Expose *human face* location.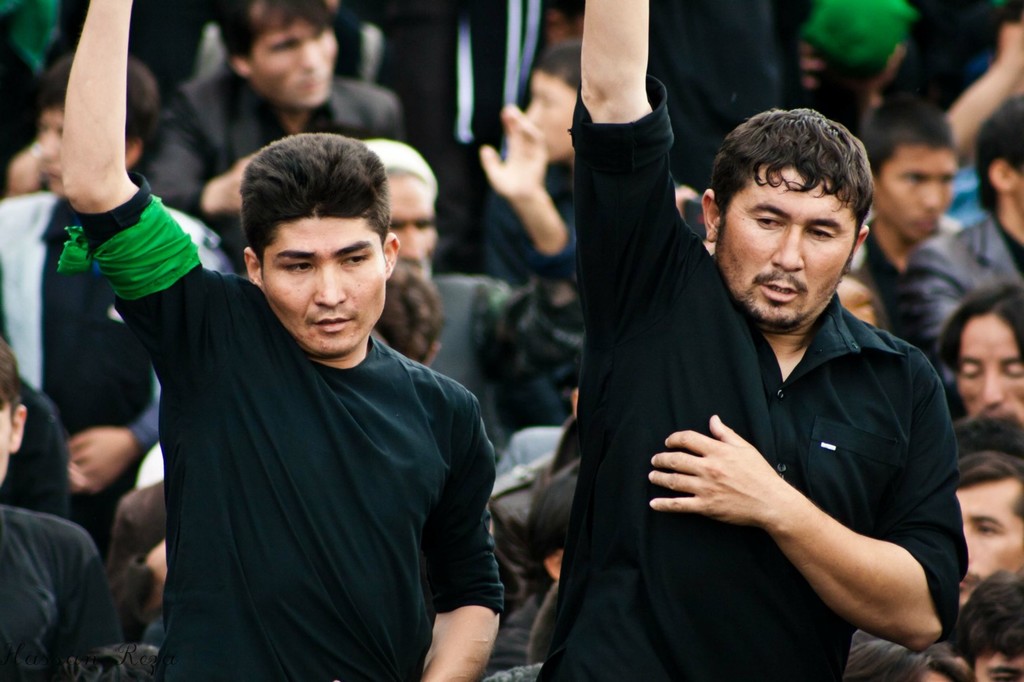
Exposed at 34:108:129:200.
